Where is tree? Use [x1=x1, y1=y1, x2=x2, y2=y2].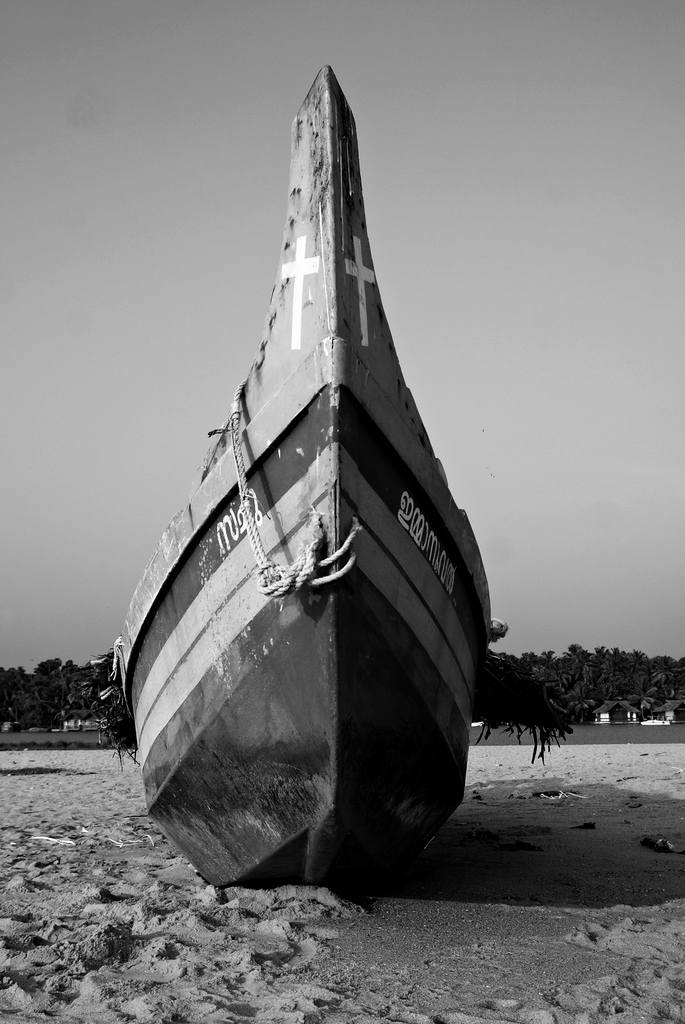
[x1=565, y1=643, x2=610, y2=728].
